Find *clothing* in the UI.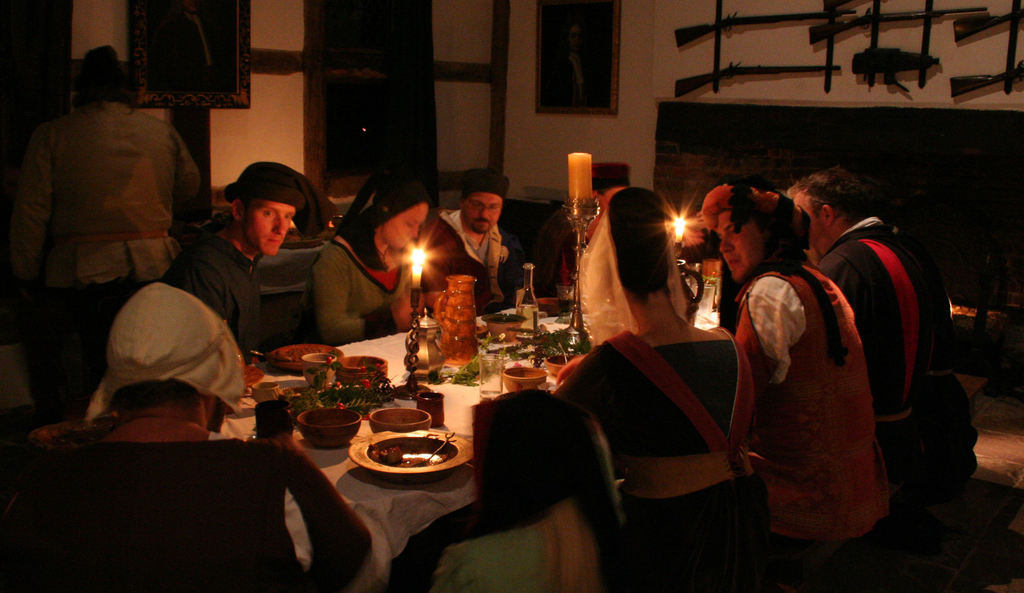
UI element at detection(0, 416, 366, 592).
